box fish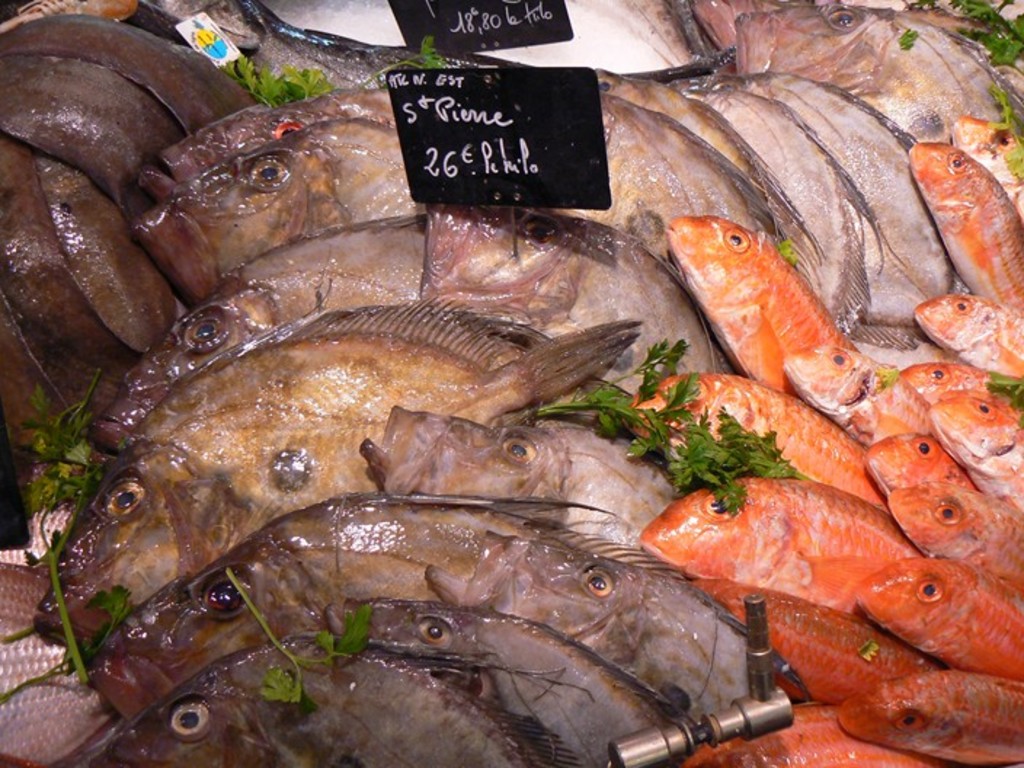
bbox=[688, 577, 954, 705]
